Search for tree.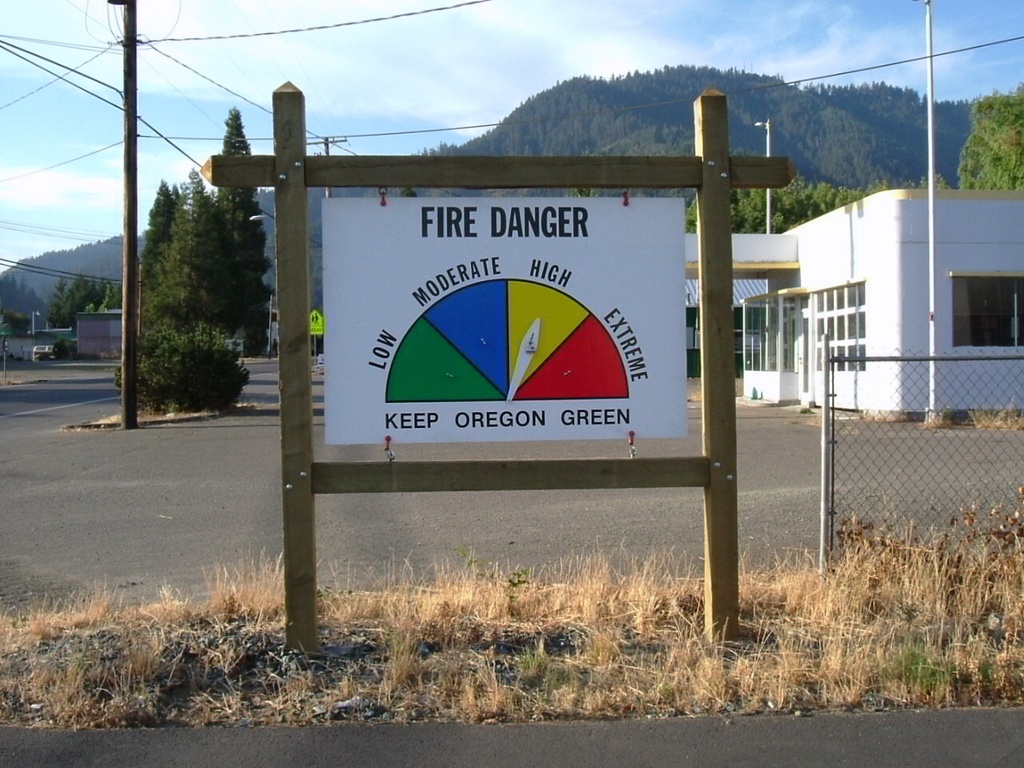
Found at {"left": 685, "top": 163, "right": 921, "bottom": 239}.
